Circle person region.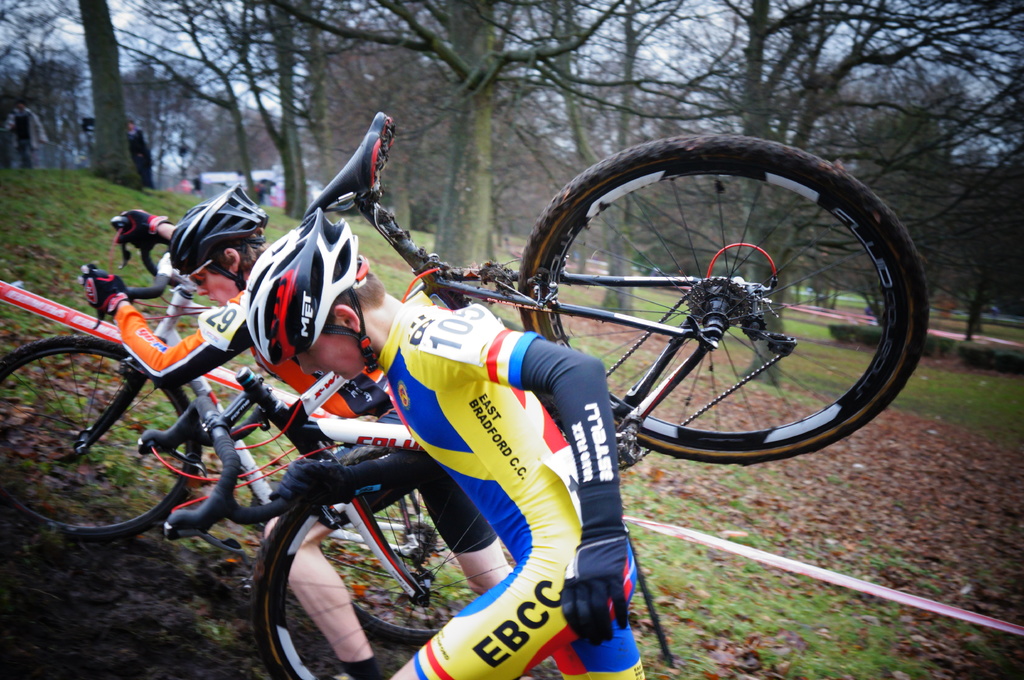
Region: locate(0, 90, 52, 169).
